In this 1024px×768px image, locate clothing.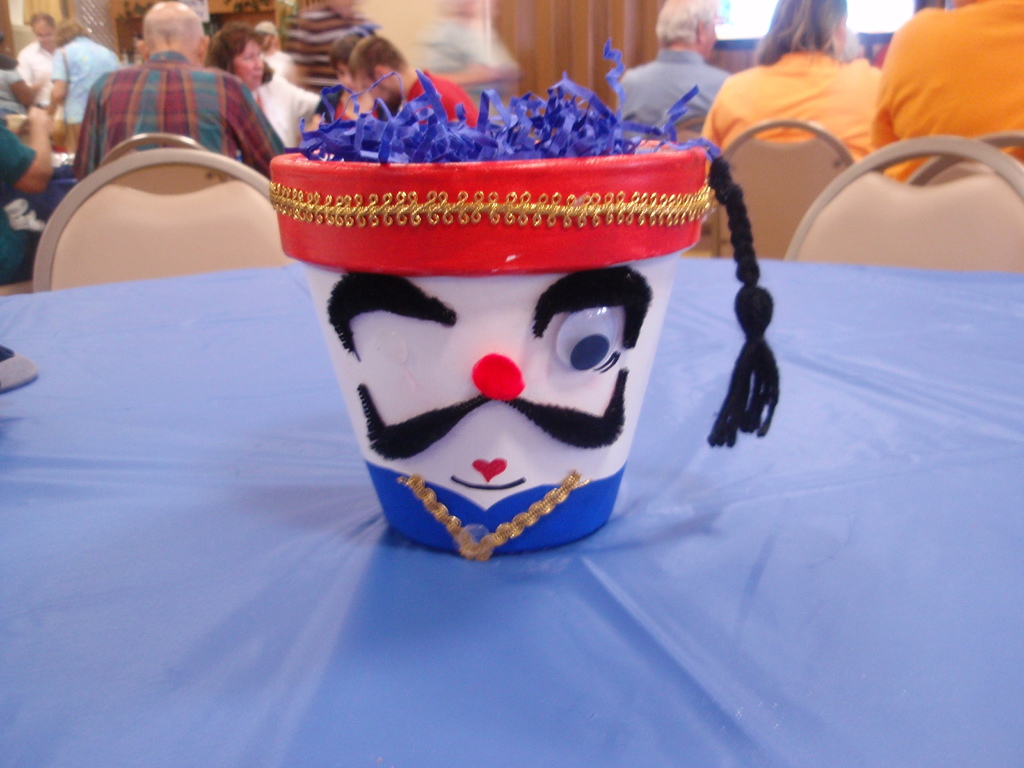
Bounding box: locate(259, 51, 289, 78).
